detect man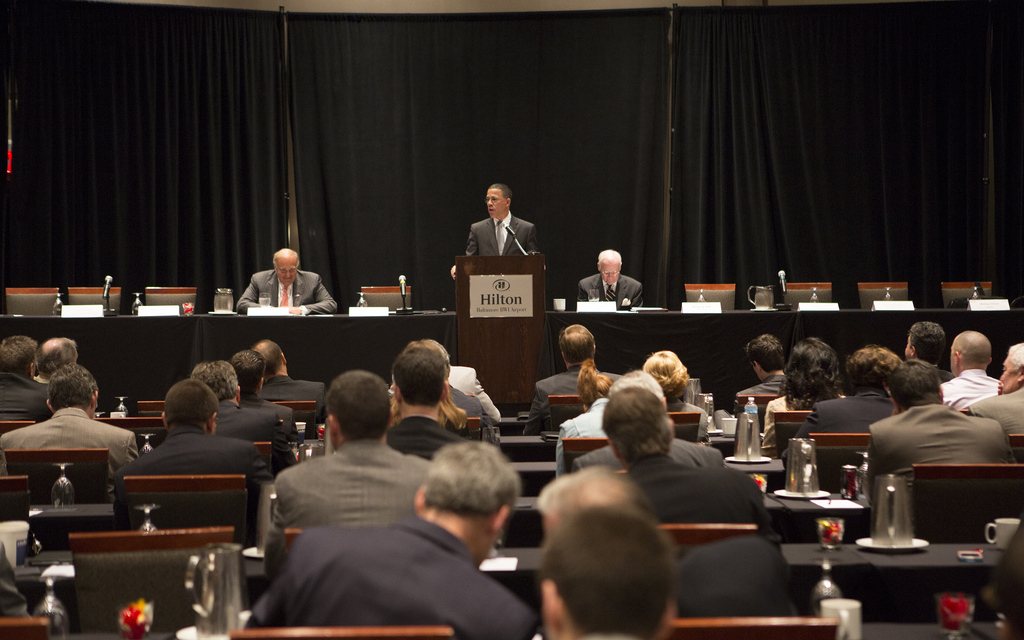
left=188, top=355, right=297, bottom=474
